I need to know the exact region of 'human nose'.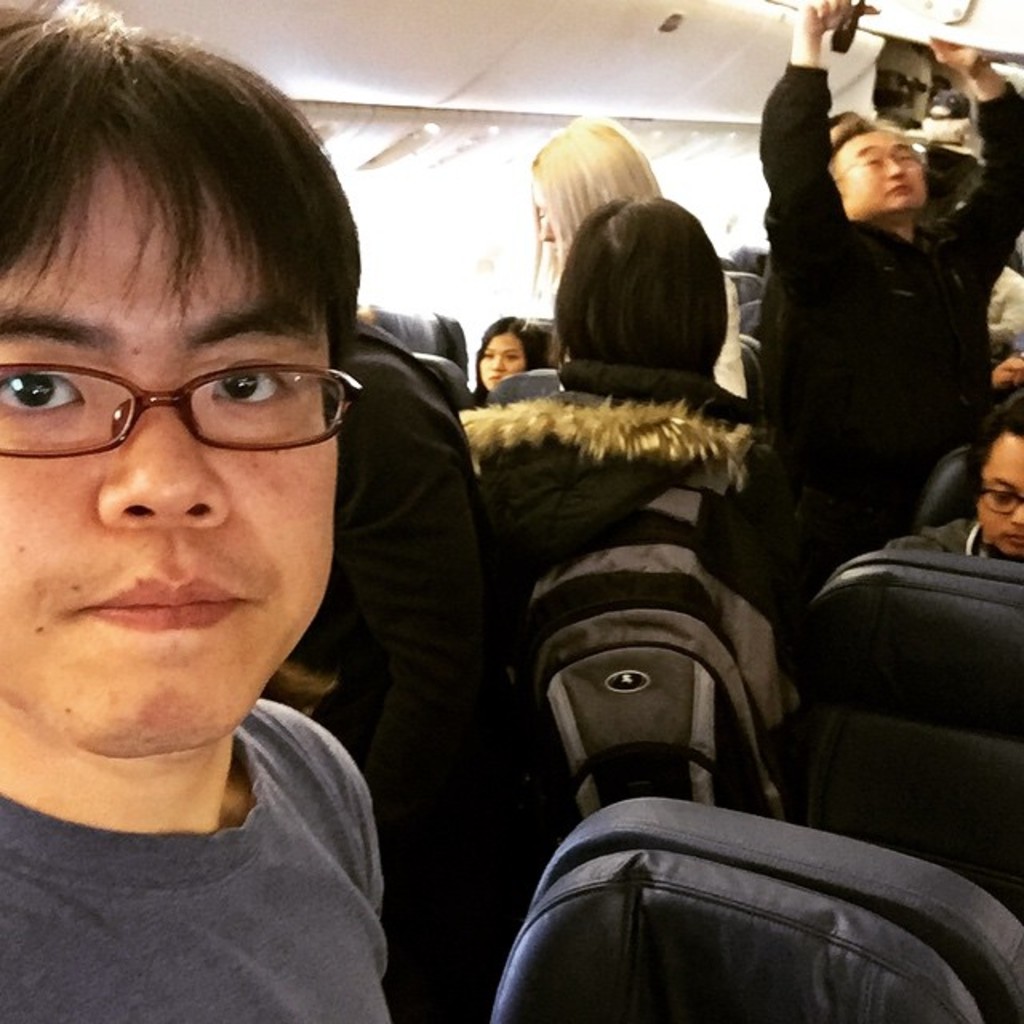
Region: BBox(888, 155, 904, 176).
